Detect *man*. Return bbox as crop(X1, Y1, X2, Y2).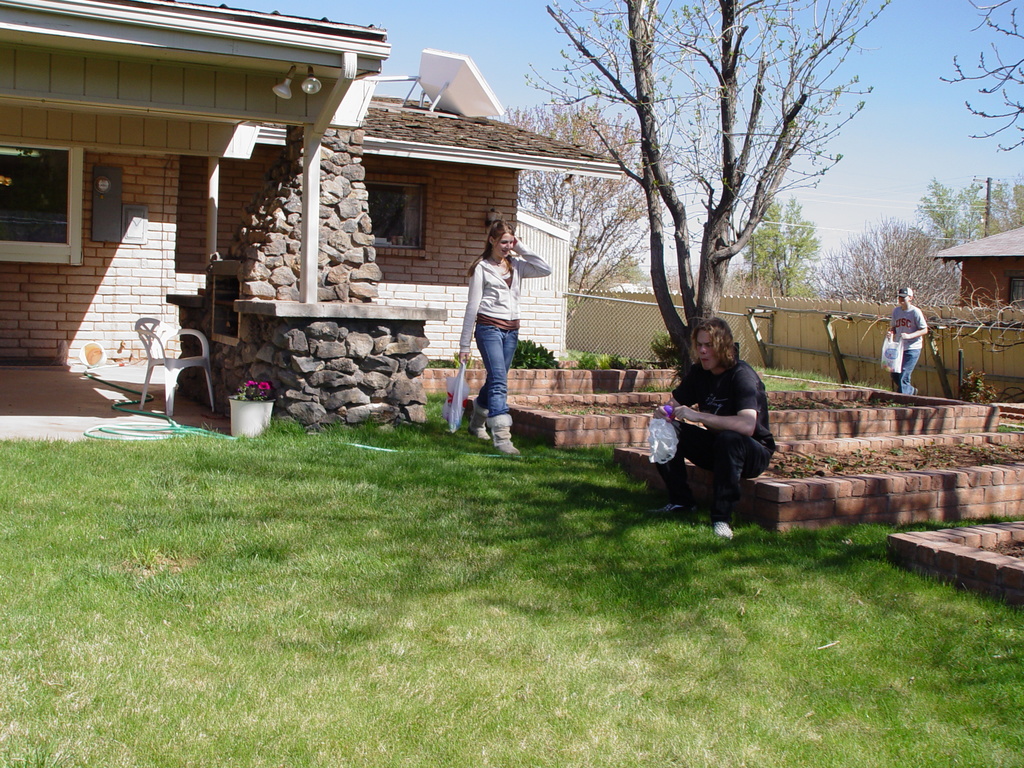
crop(650, 317, 773, 551).
